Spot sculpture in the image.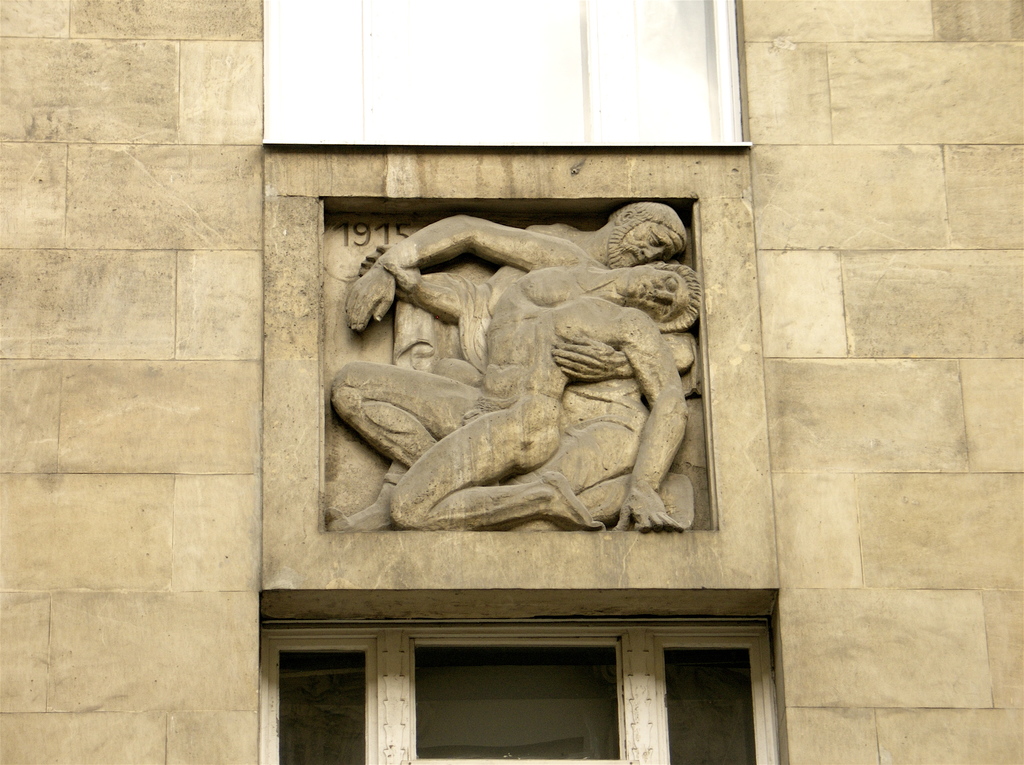
sculpture found at x1=327, y1=213, x2=713, y2=540.
